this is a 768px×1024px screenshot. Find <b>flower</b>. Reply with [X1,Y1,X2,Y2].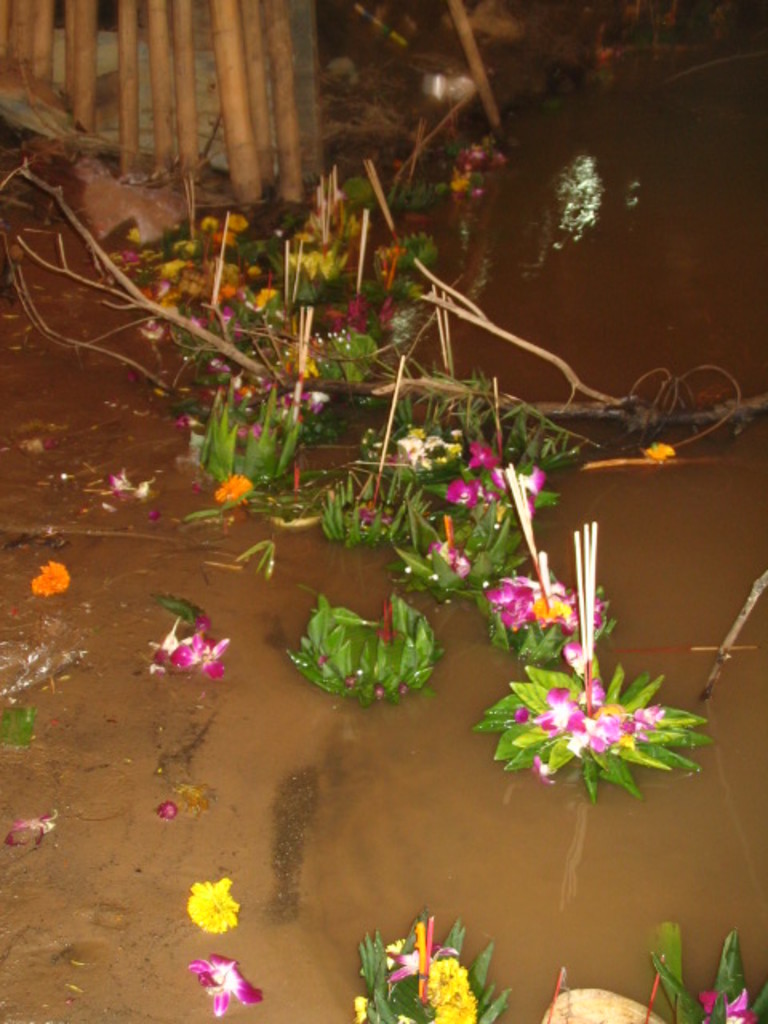
[584,698,624,718].
